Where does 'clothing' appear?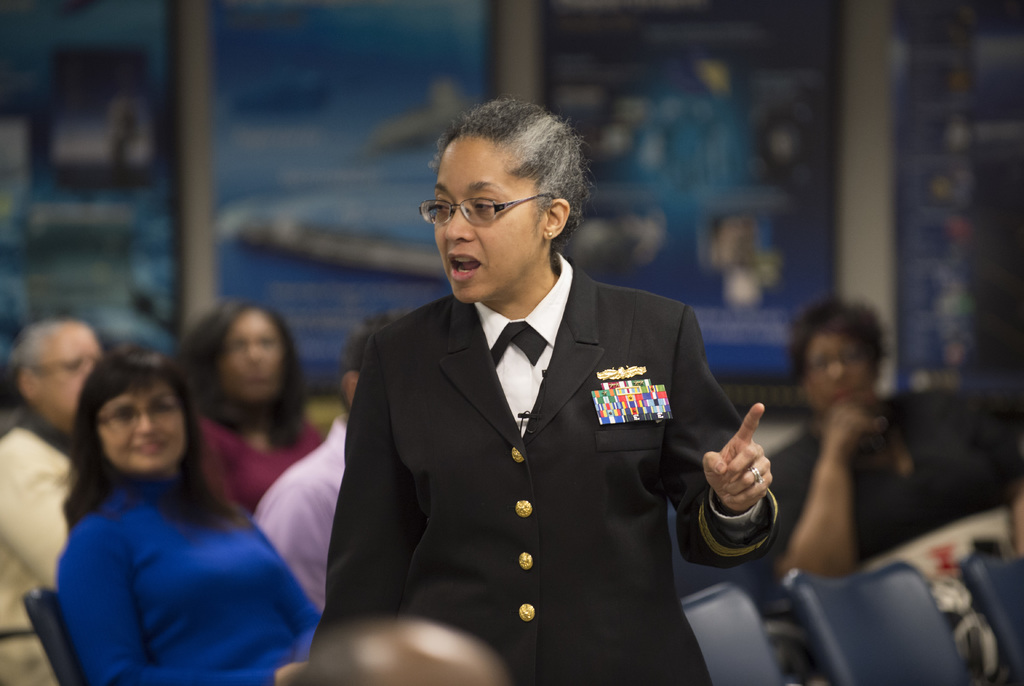
Appears at rect(199, 394, 320, 514).
